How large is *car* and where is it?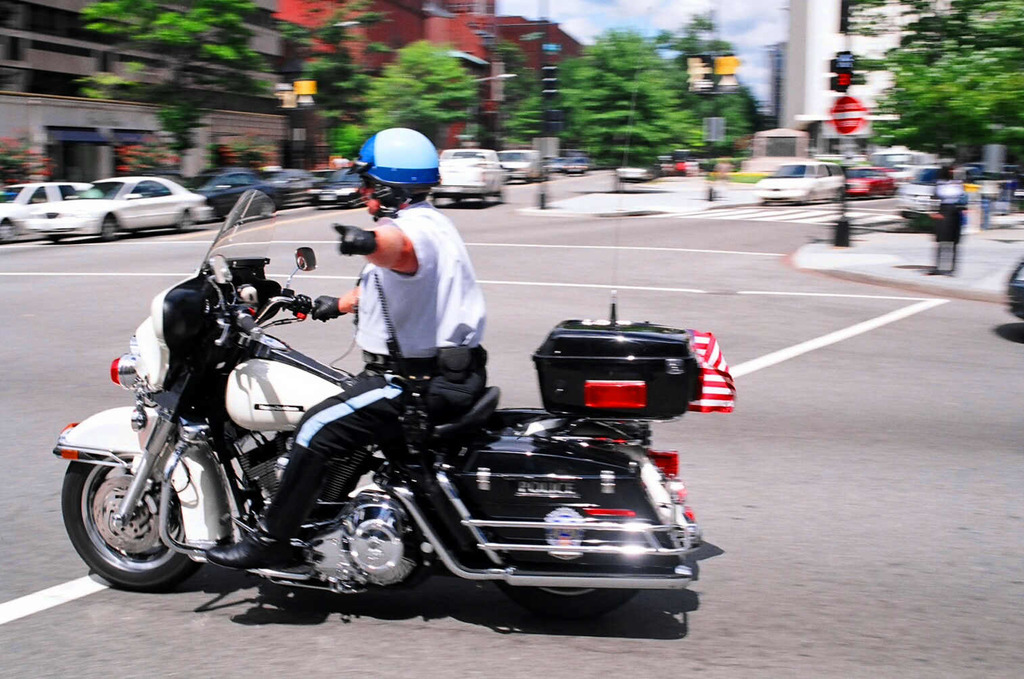
Bounding box: x1=891 y1=165 x2=948 y2=221.
